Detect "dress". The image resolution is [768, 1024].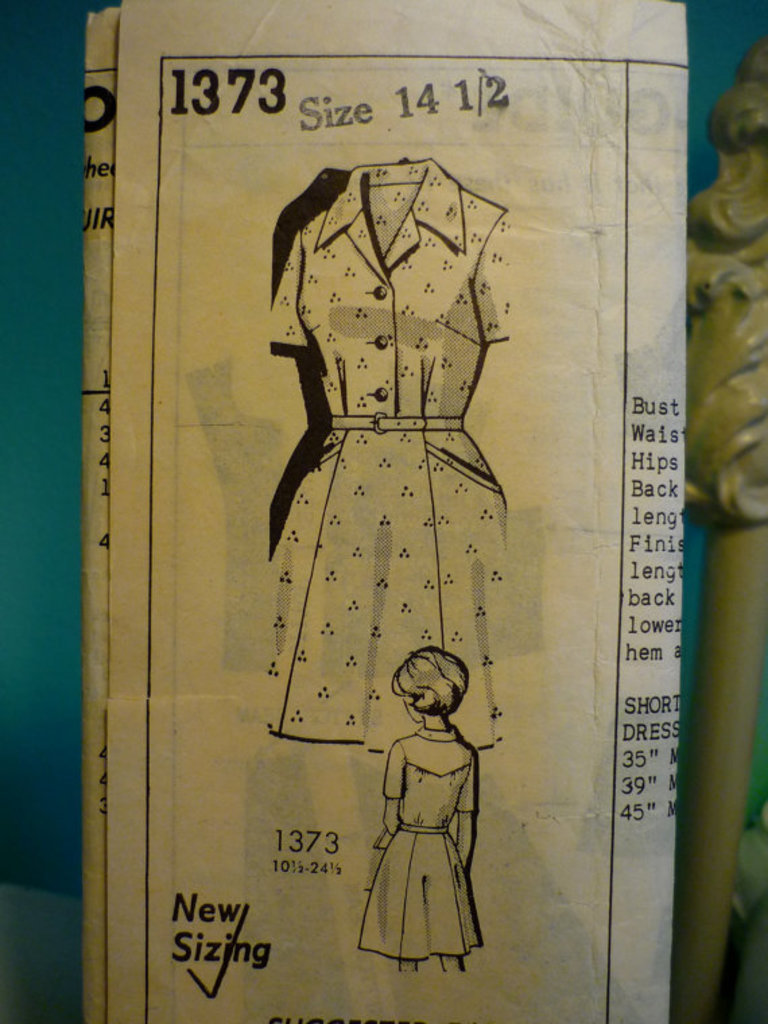
<bbox>268, 158, 512, 740</bbox>.
